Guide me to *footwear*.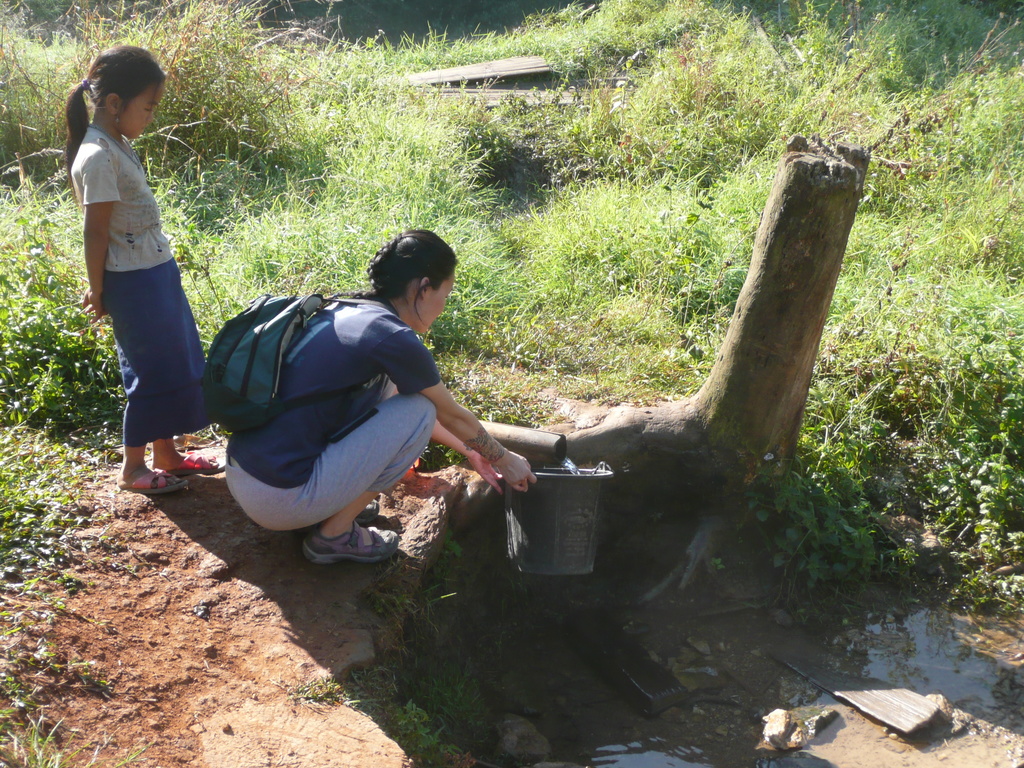
Guidance: 167, 450, 223, 477.
